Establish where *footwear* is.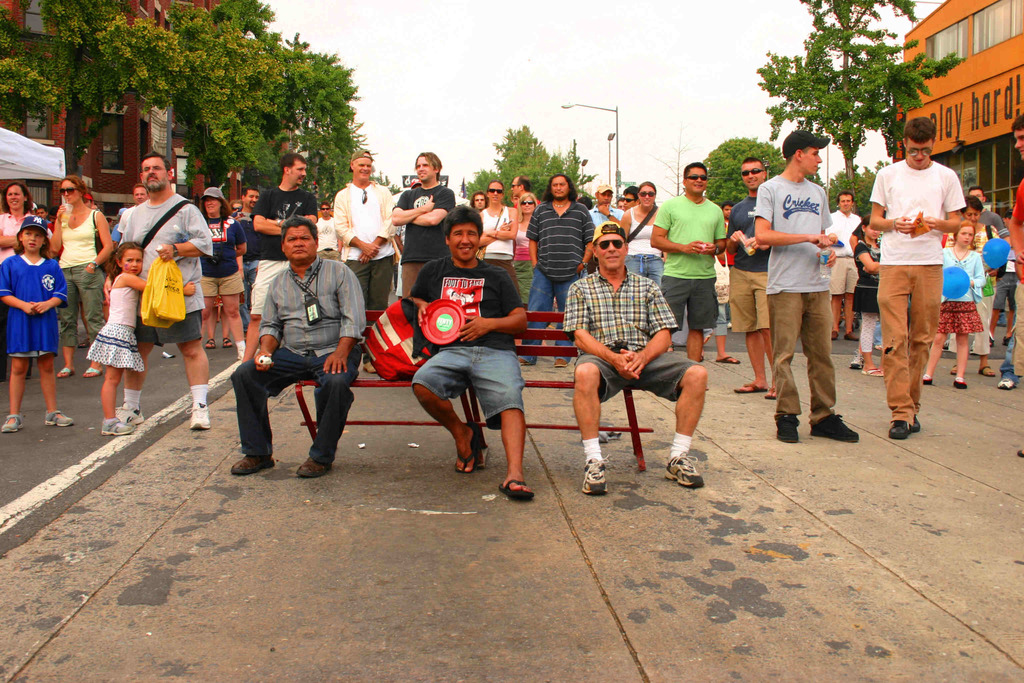
Established at <bbox>454, 426, 479, 476</bbox>.
